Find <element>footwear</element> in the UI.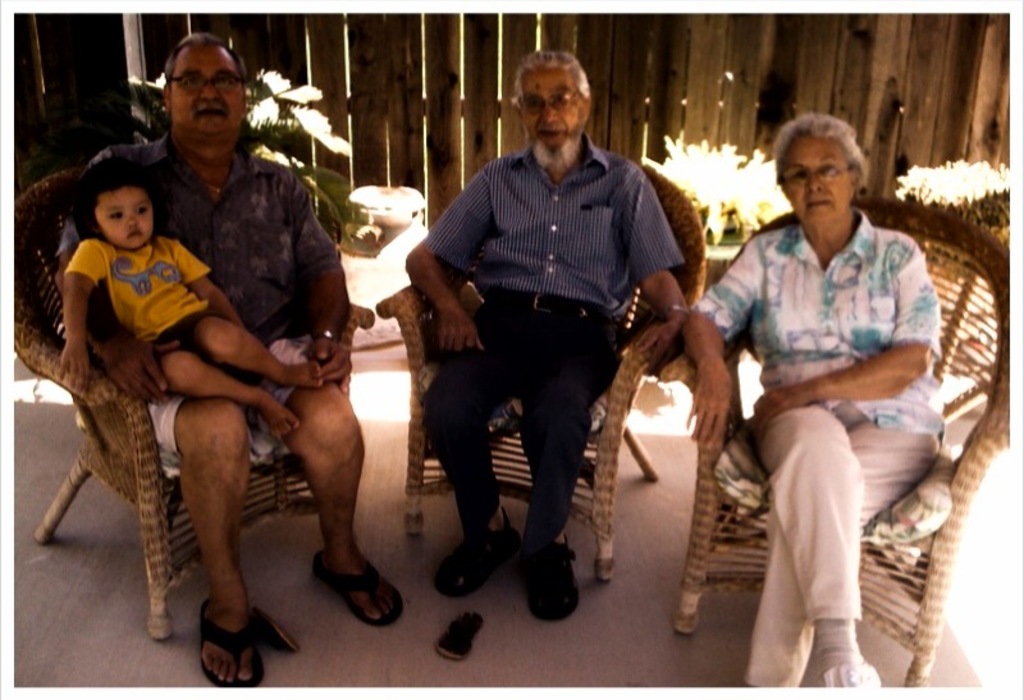
UI element at [311, 548, 404, 630].
